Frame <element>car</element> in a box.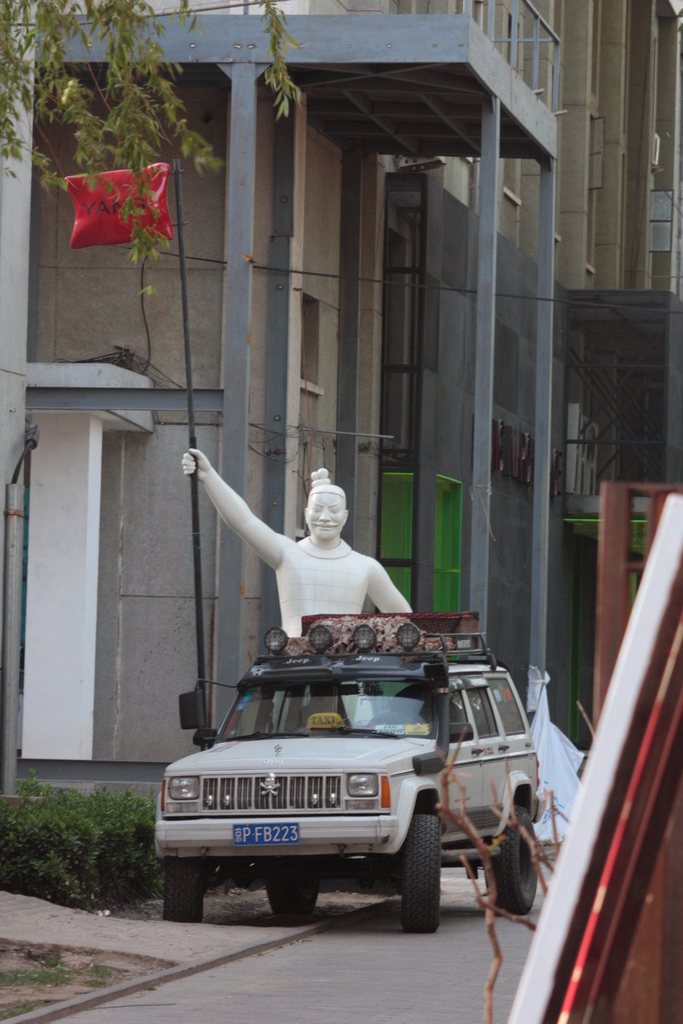
bbox=[153, 612, 547, 934].
